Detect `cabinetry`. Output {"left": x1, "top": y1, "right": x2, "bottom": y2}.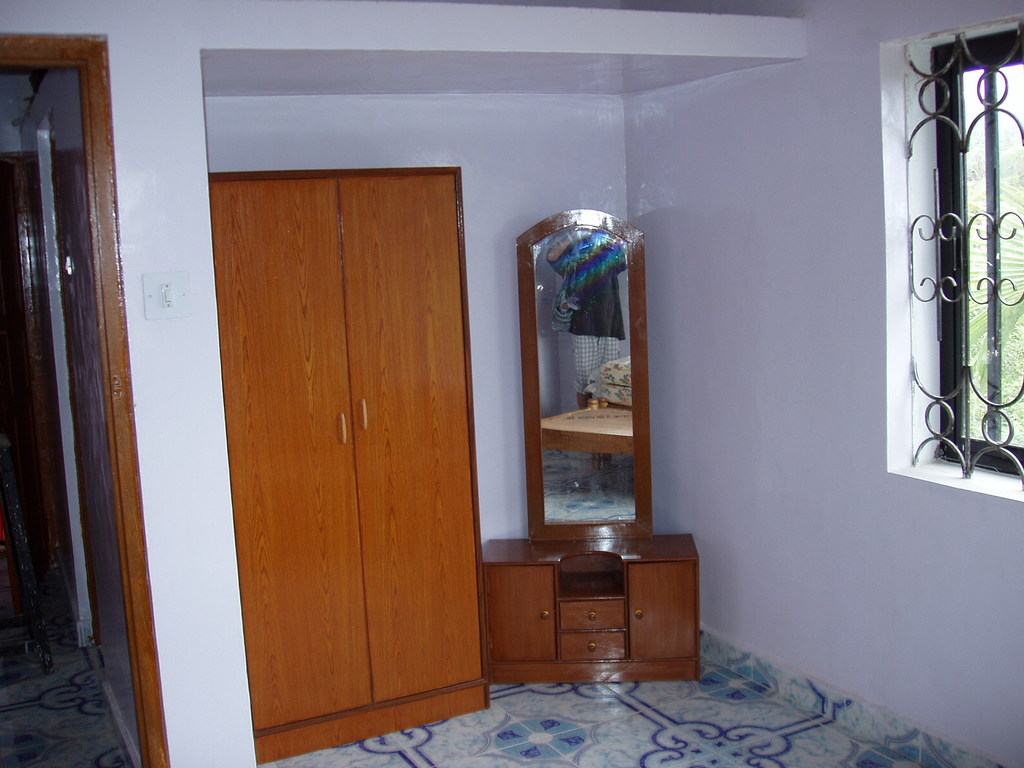
{"left": 624, "top": 557, "right": 701, "bottom": 668}.
